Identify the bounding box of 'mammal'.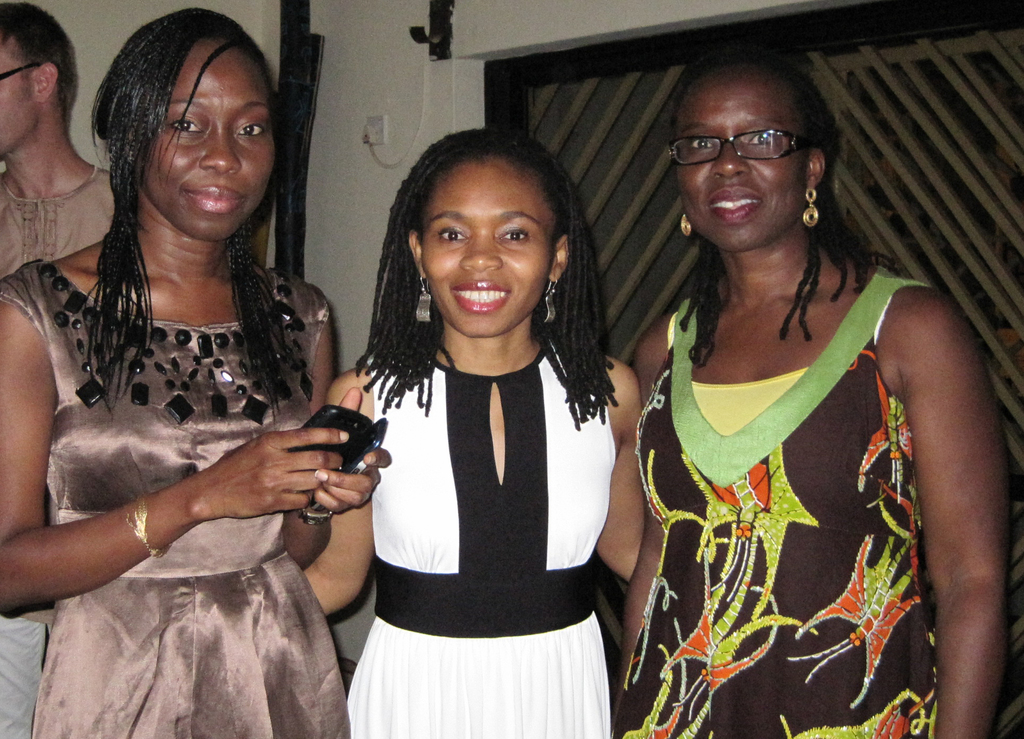
x1=299, y1=110, x2=679, y2=726.
